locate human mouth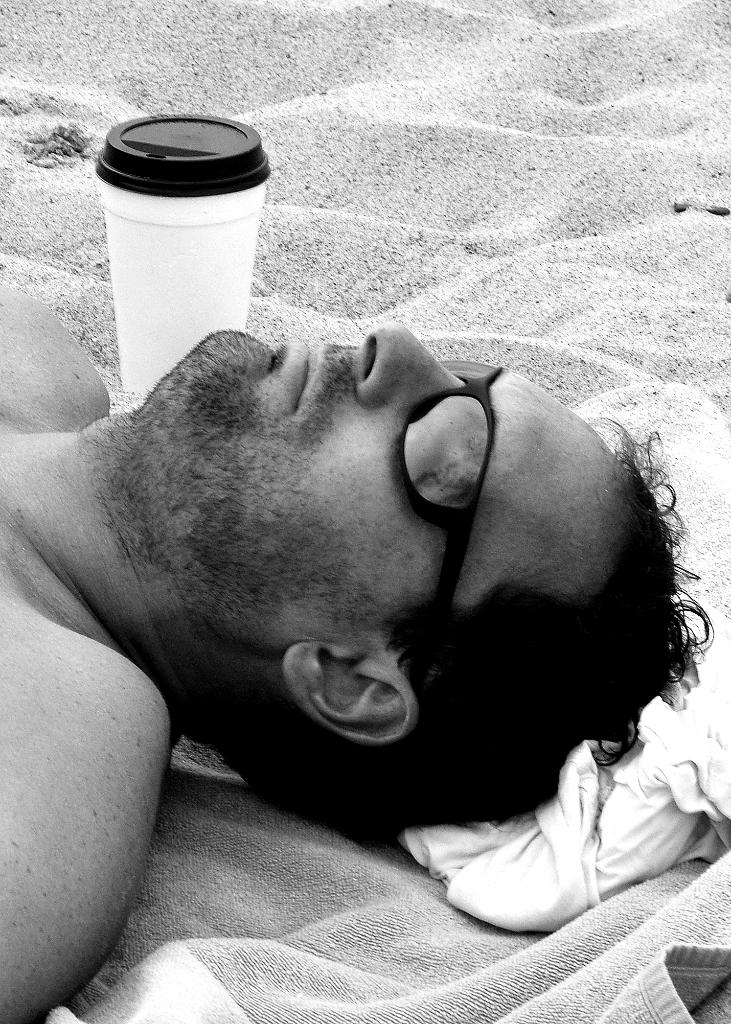
277, 339, 328, 413
